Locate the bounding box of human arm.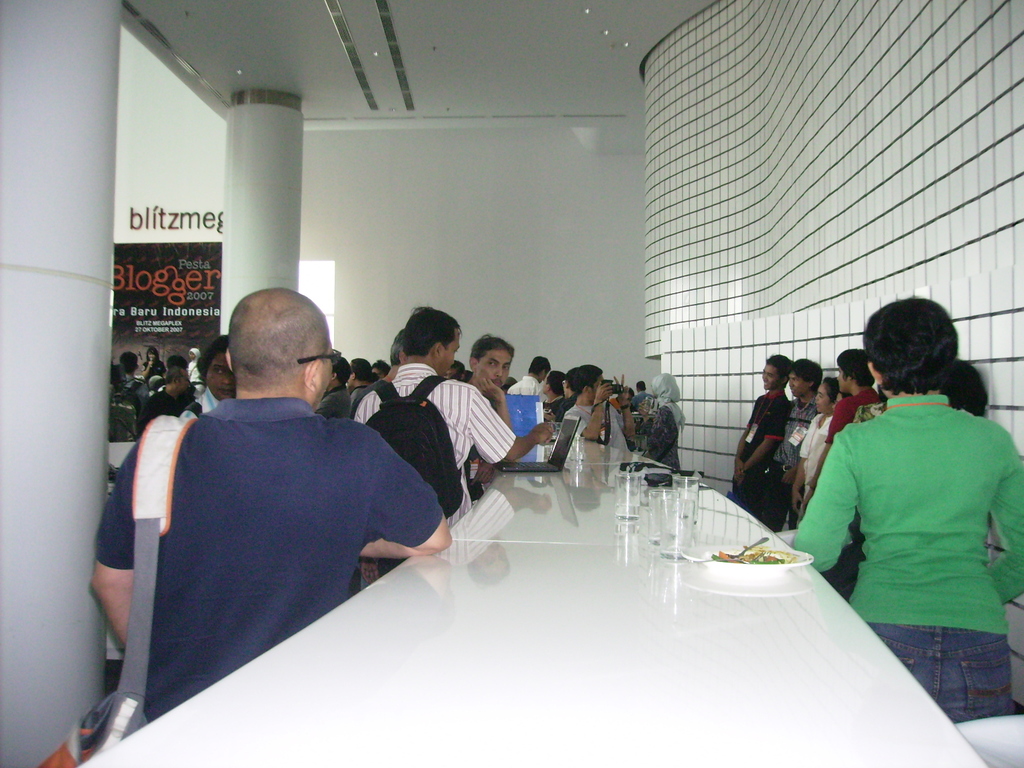
Bounding box: bbox(741, 396, 793, 471).
